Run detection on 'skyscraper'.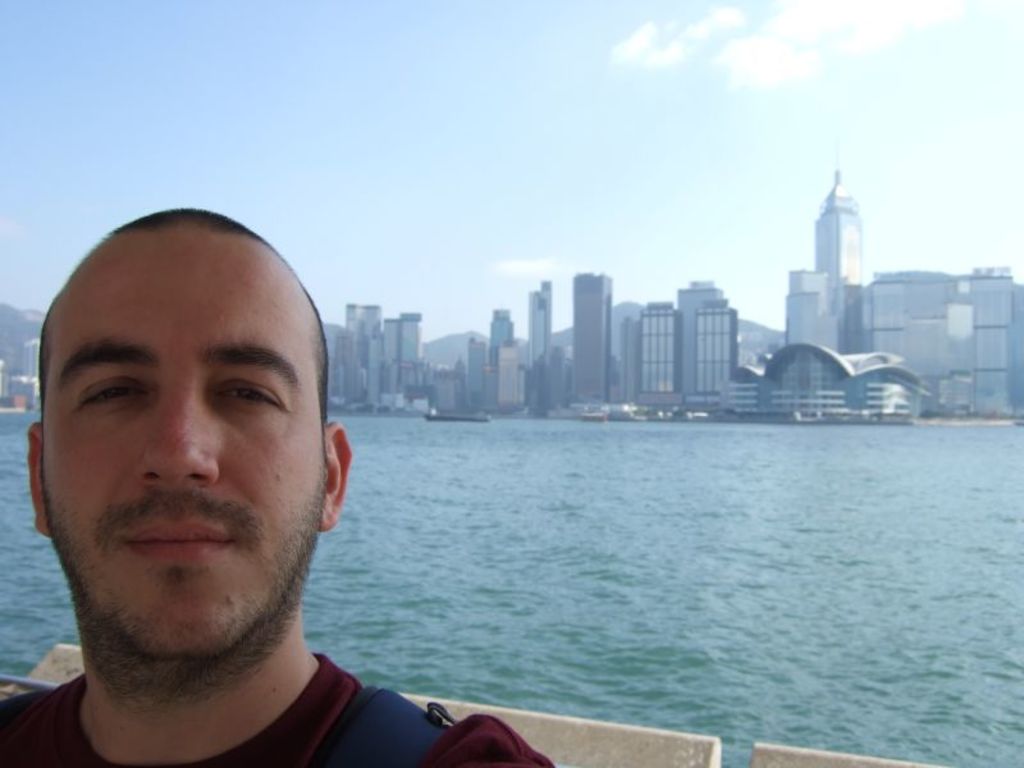
Result: <box>783,270,841,358</box>.
